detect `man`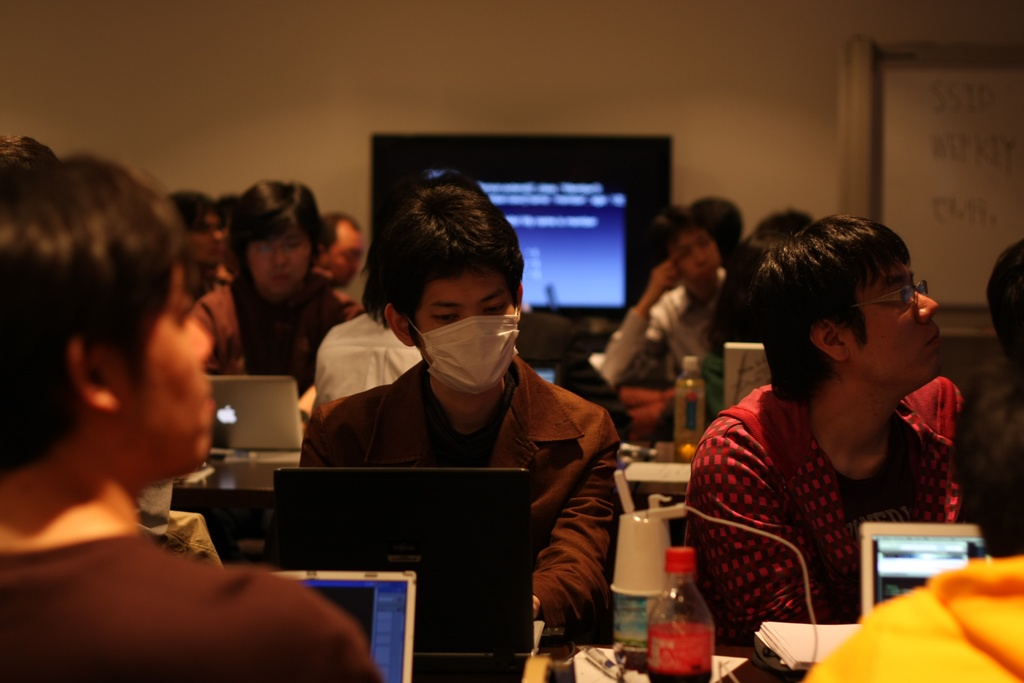
[157, 182, 235, 307]
